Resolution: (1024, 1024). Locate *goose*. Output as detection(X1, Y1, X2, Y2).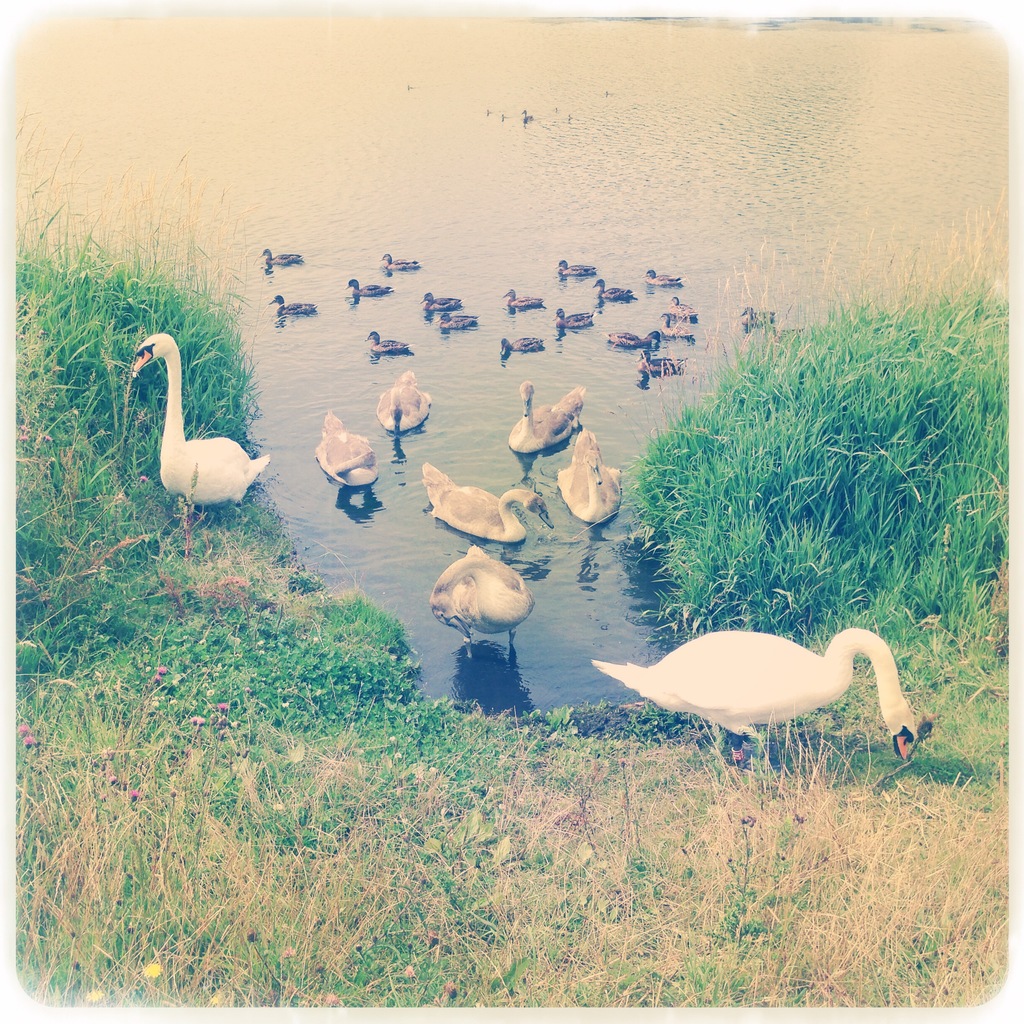
detection(378, 250, 424, 273).
